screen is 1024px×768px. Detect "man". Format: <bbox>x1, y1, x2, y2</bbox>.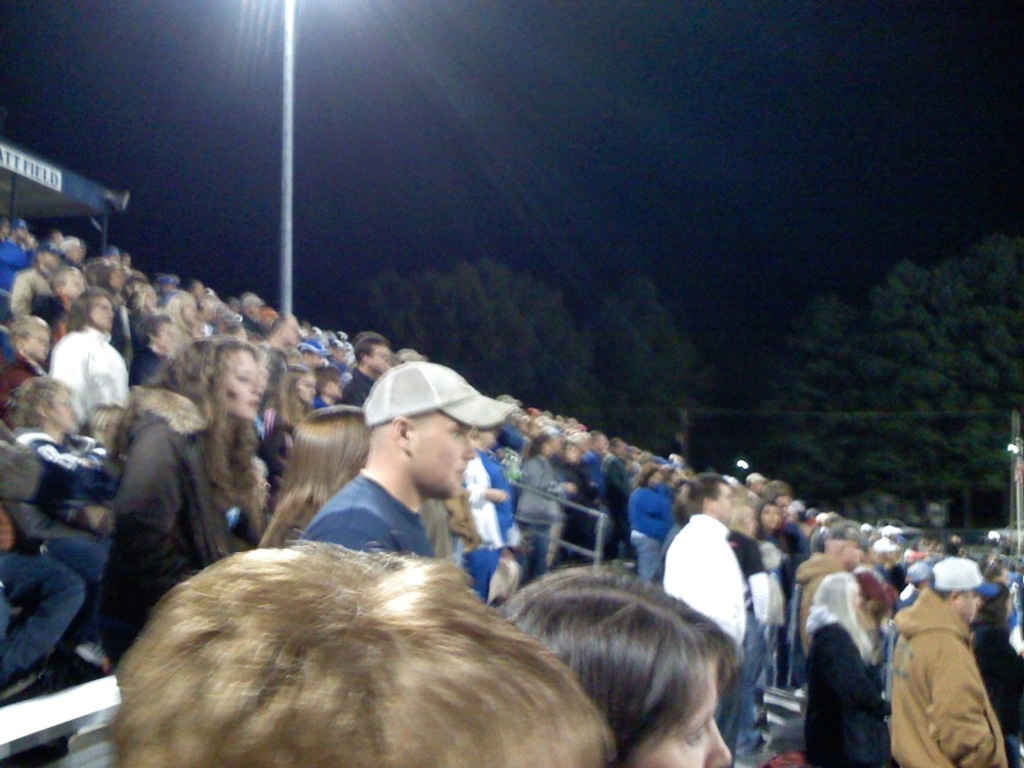
<bbox>664, 472, 746, 767</bbox>.
